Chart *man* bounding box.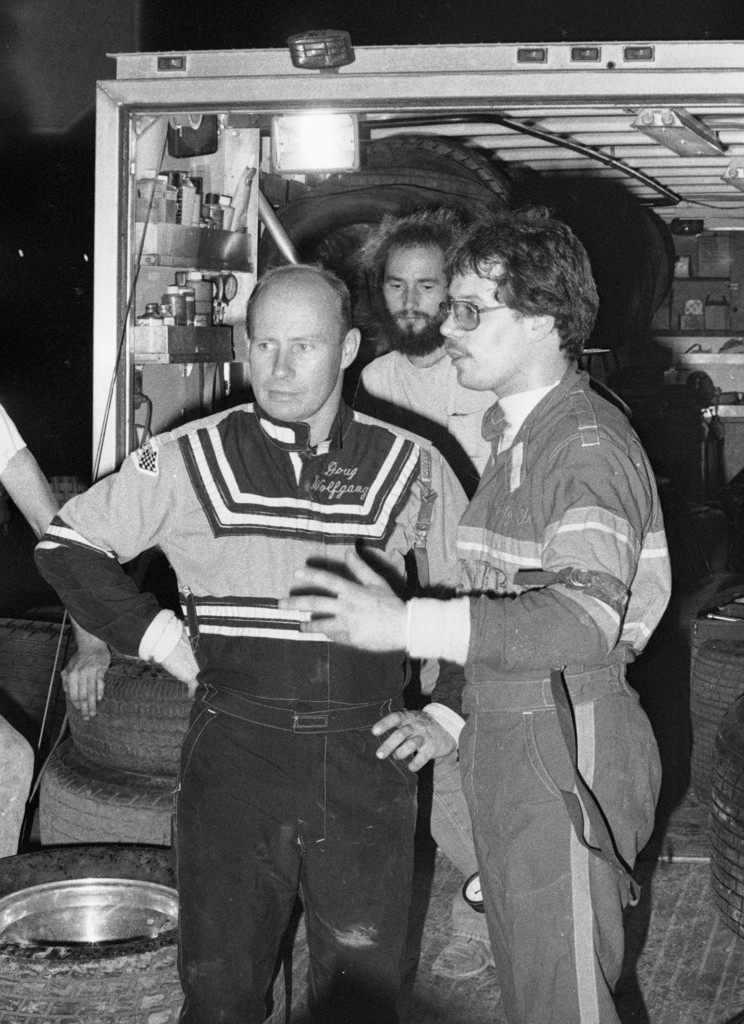
Charted: Rect(29, 266, 480, 1023).
